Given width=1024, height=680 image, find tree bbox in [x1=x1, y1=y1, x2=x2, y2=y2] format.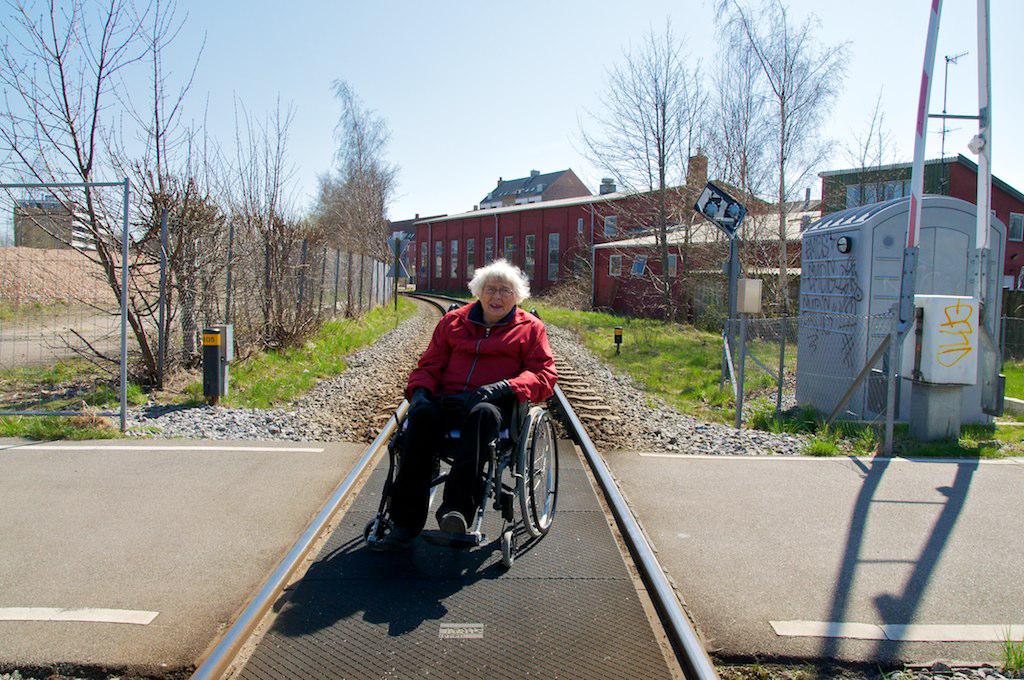
[x1=563, y1=14, x2=711, y2=317].
